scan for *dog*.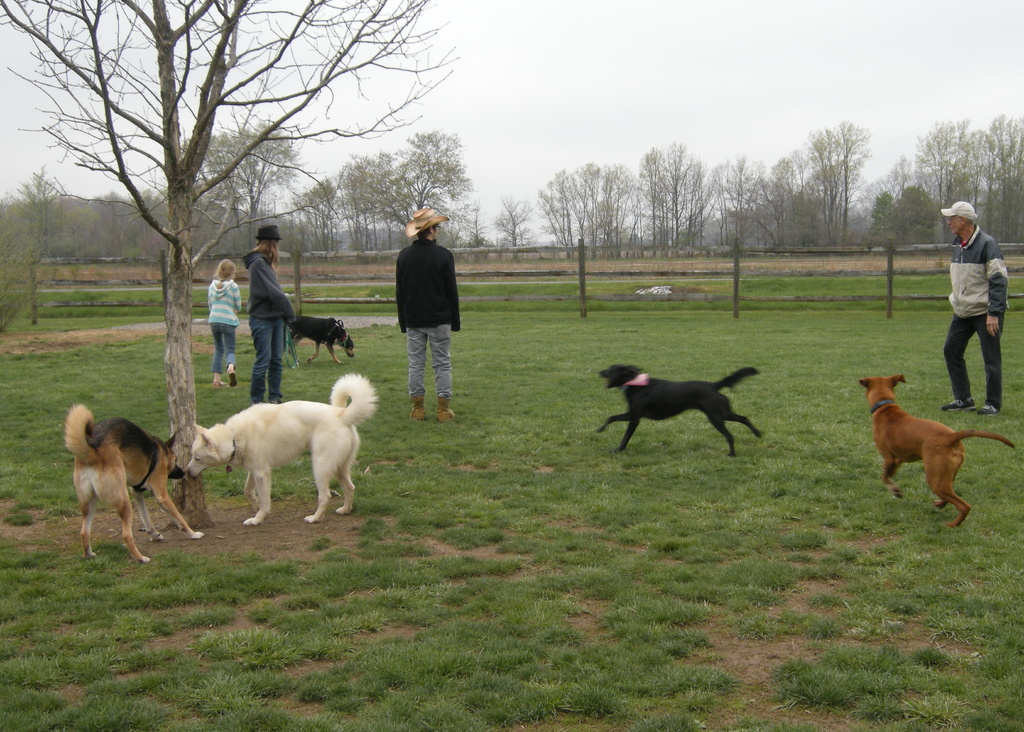
Scan result: <box>598,363,772,458</box>.
